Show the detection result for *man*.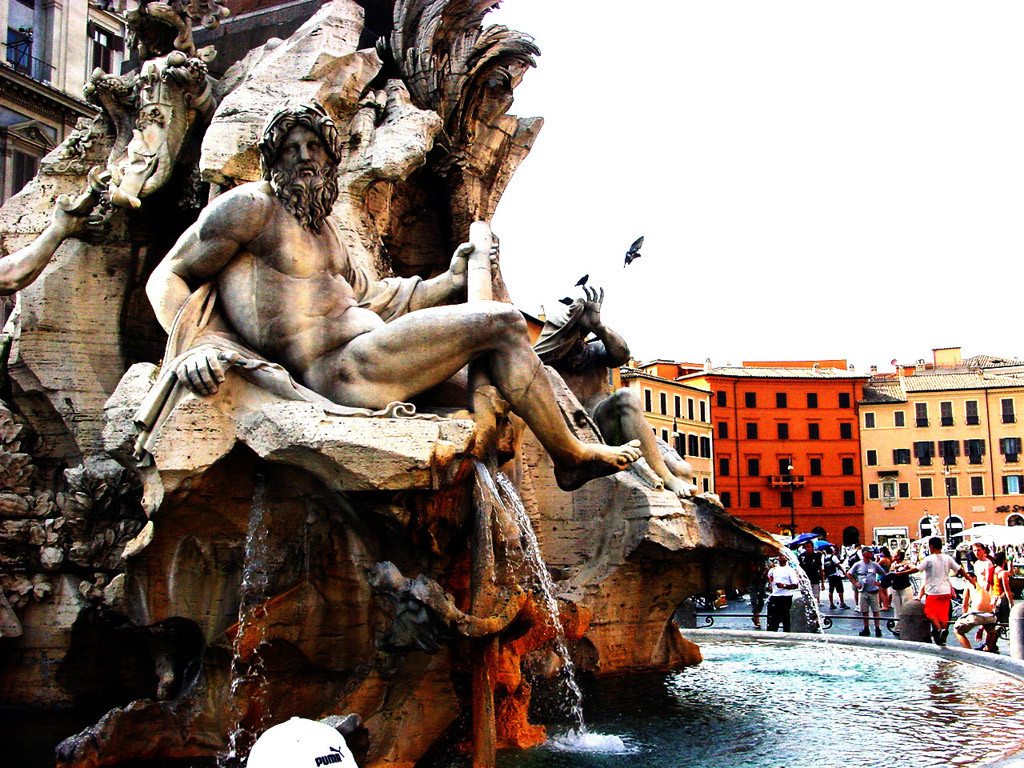
x1=900, y1=535, x2=973, y2=636.
